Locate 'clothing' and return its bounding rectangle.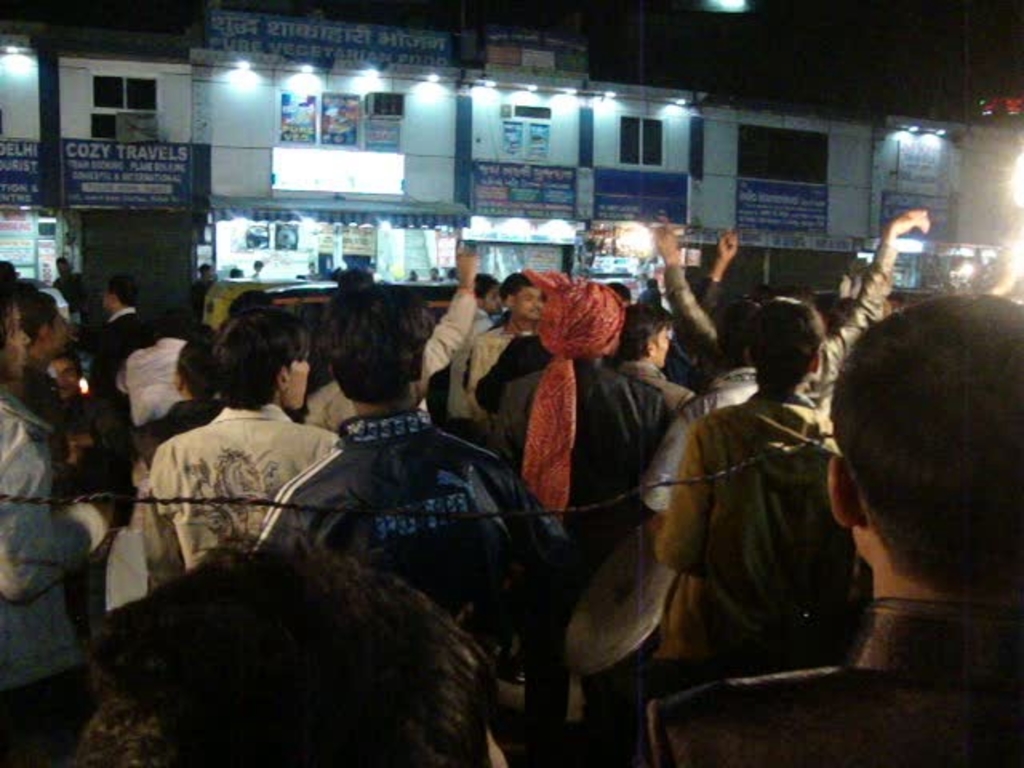
501,333,658,749.
